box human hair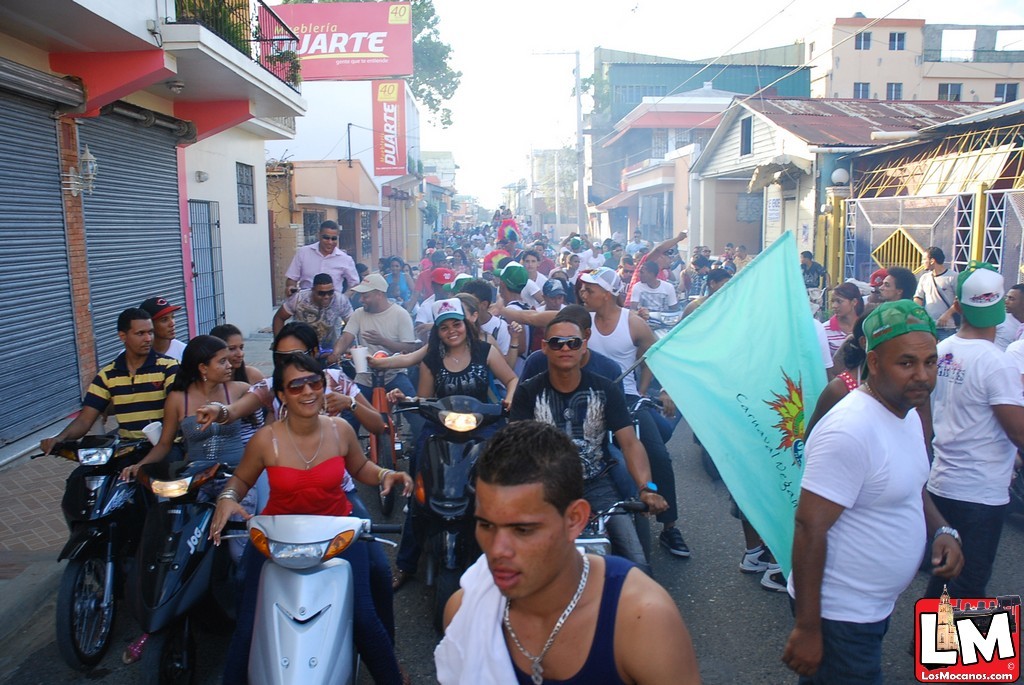
l=506, t=283, r=526, b=294
